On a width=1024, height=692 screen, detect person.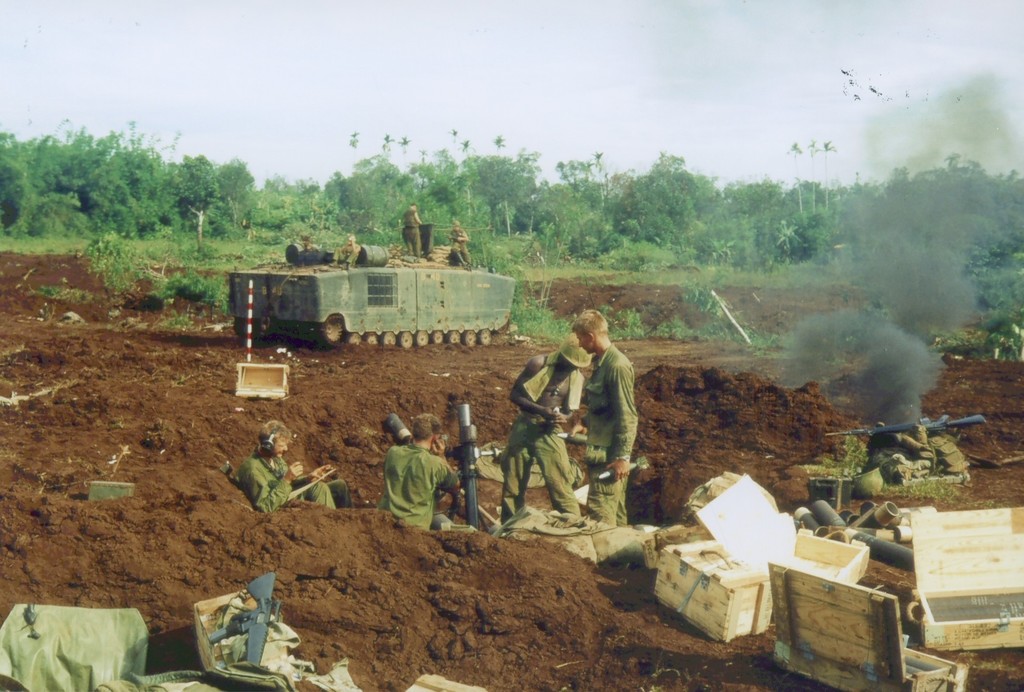
x1=327, y1=232, x2=361, y2=275.
